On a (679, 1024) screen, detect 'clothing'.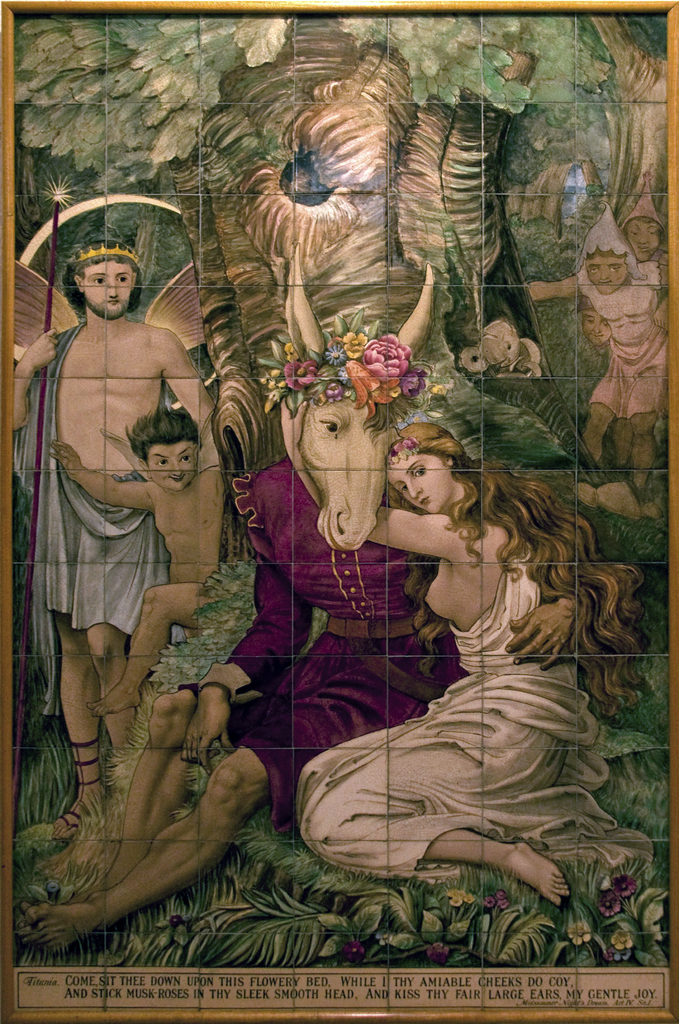
l=315, t=517, r=632, b=917.
